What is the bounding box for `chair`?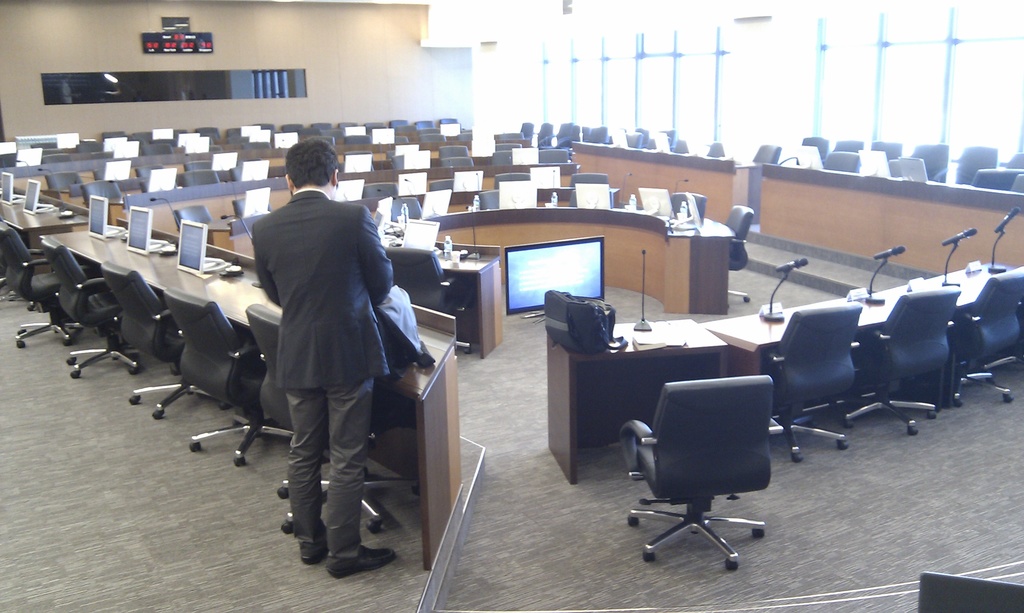
select_region(948, 273, 1023, 406).
